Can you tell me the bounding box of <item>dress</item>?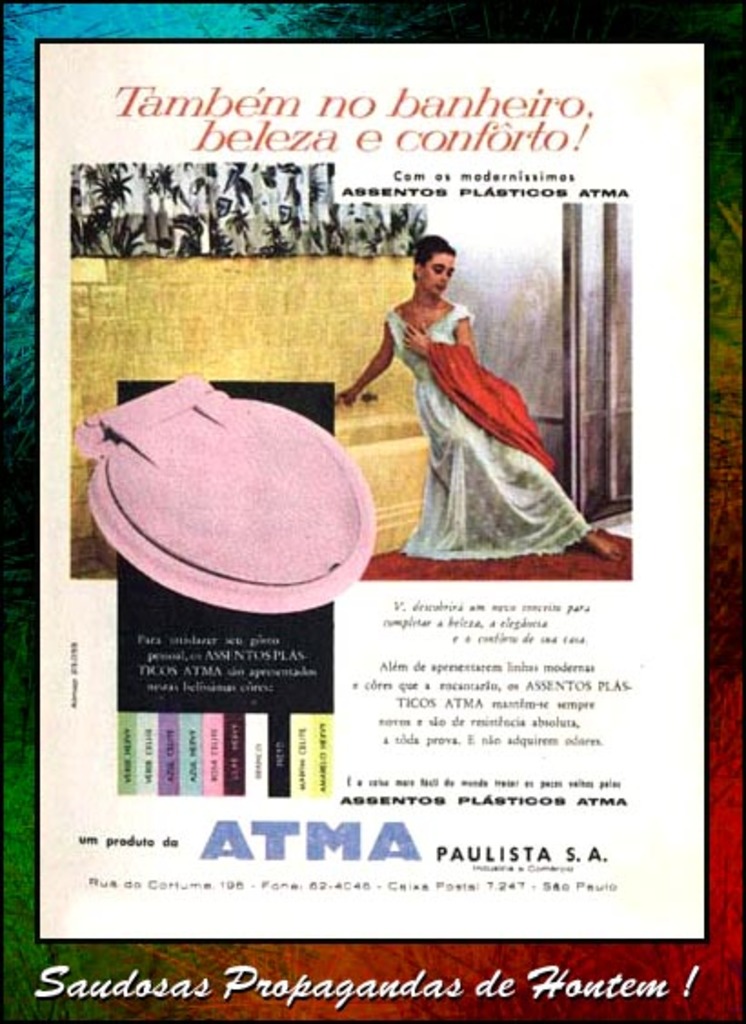
detection(386, 295, 588, 557).
